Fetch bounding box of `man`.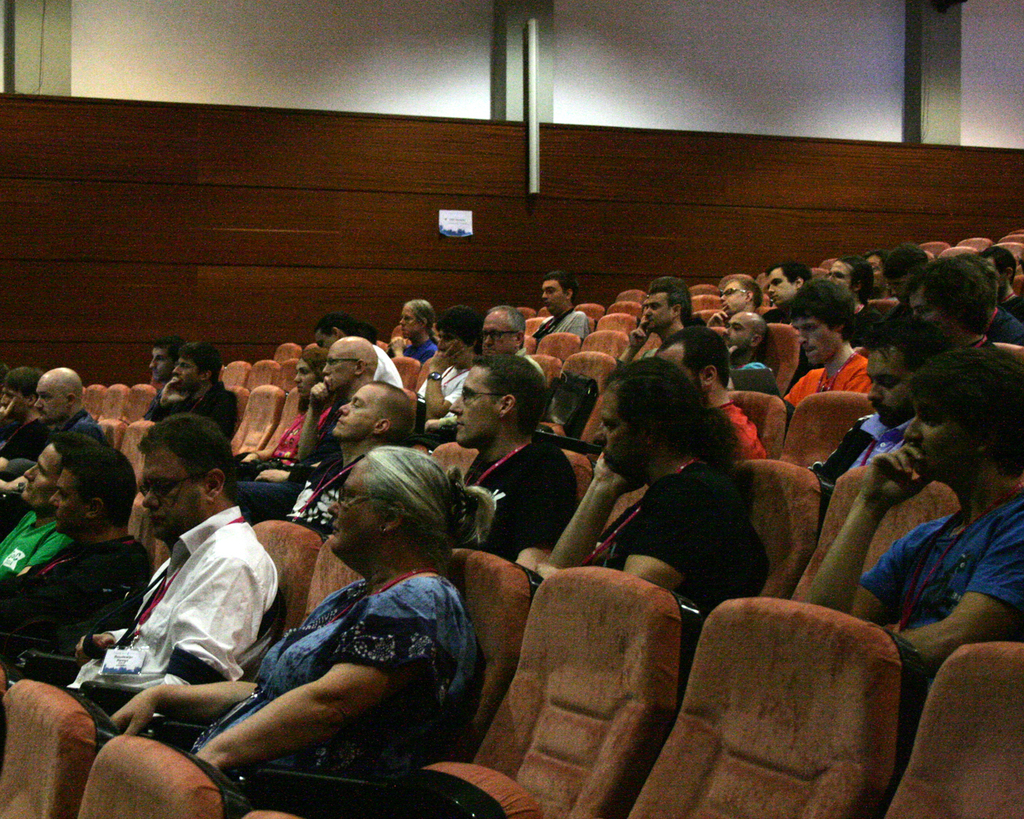
Bbox: region(715, 313, 778, 377).
